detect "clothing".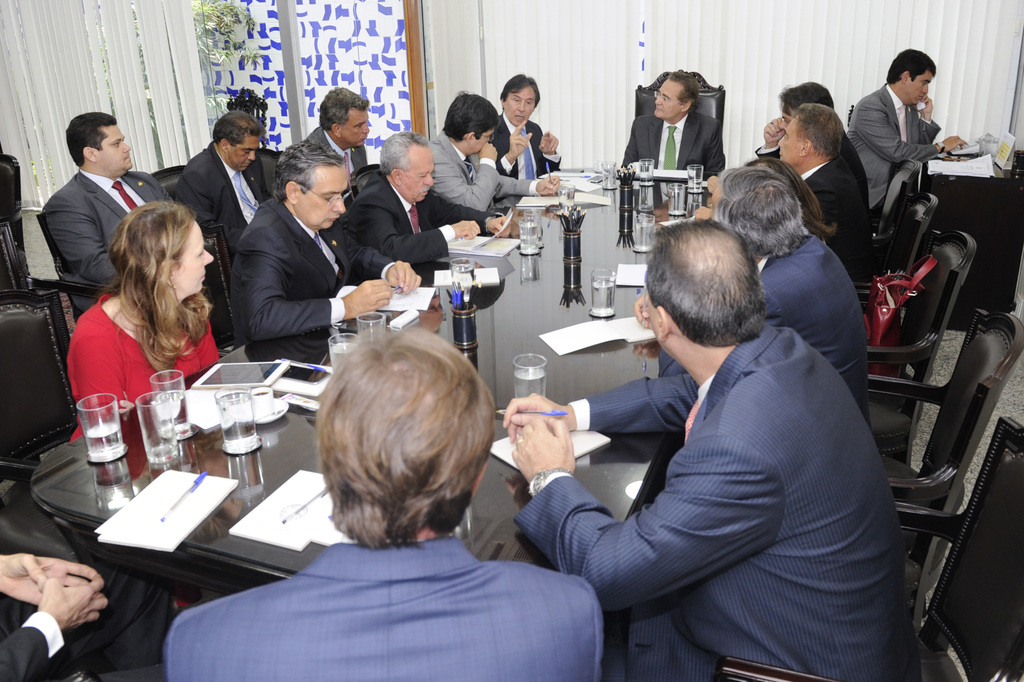
Detected at 490/114/566/184.
